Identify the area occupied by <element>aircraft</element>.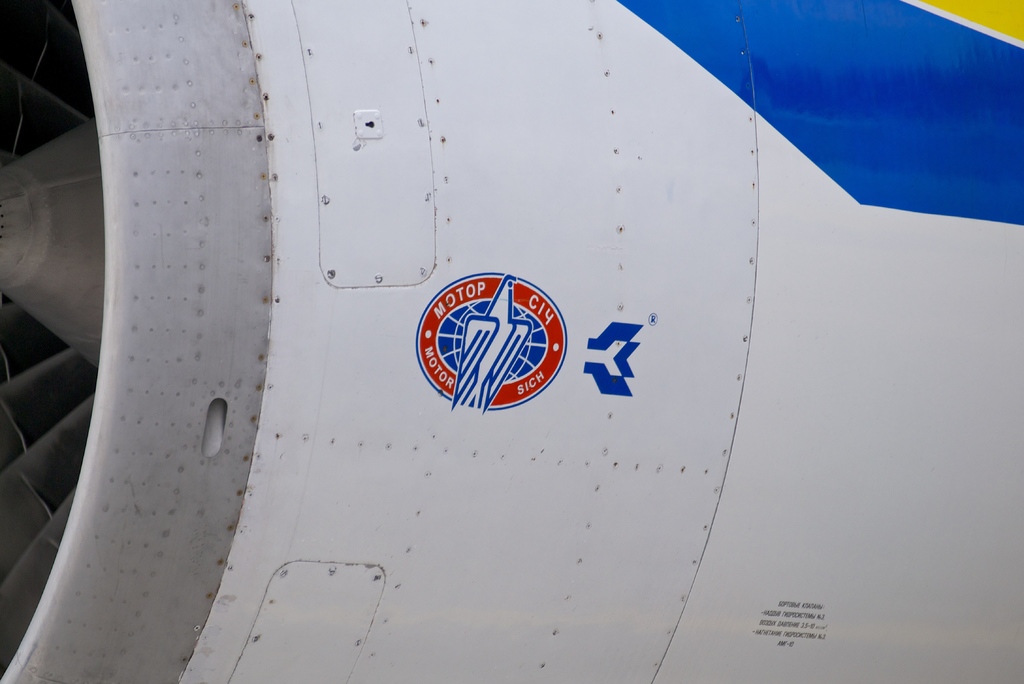
Area: 0, 0, 1023, 683.
